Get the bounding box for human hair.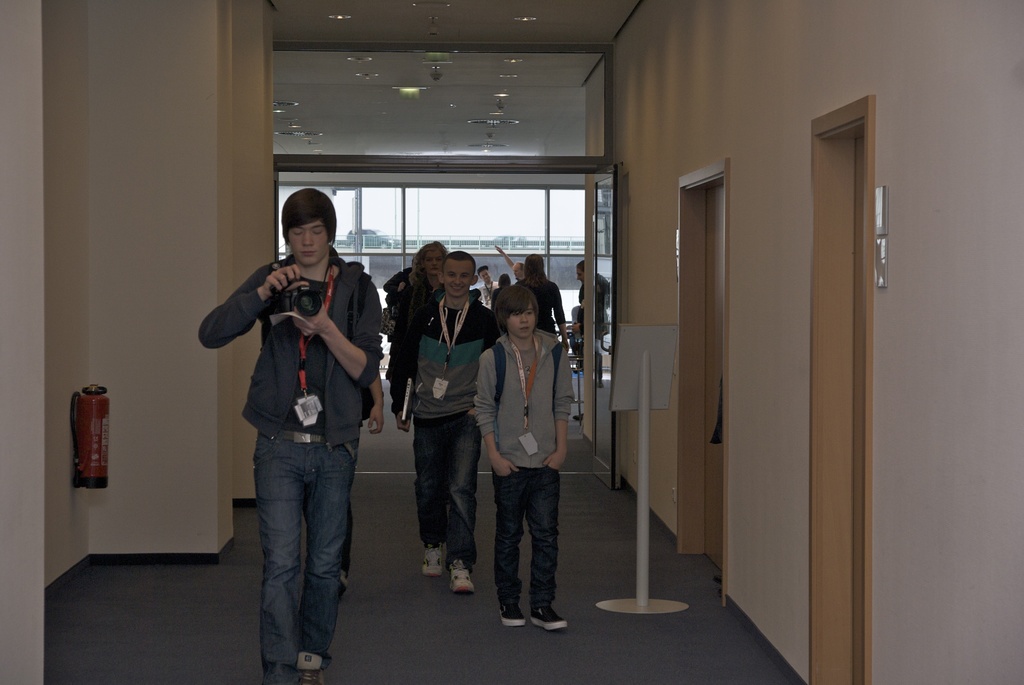
select_region(408, 241, 449, 287).
